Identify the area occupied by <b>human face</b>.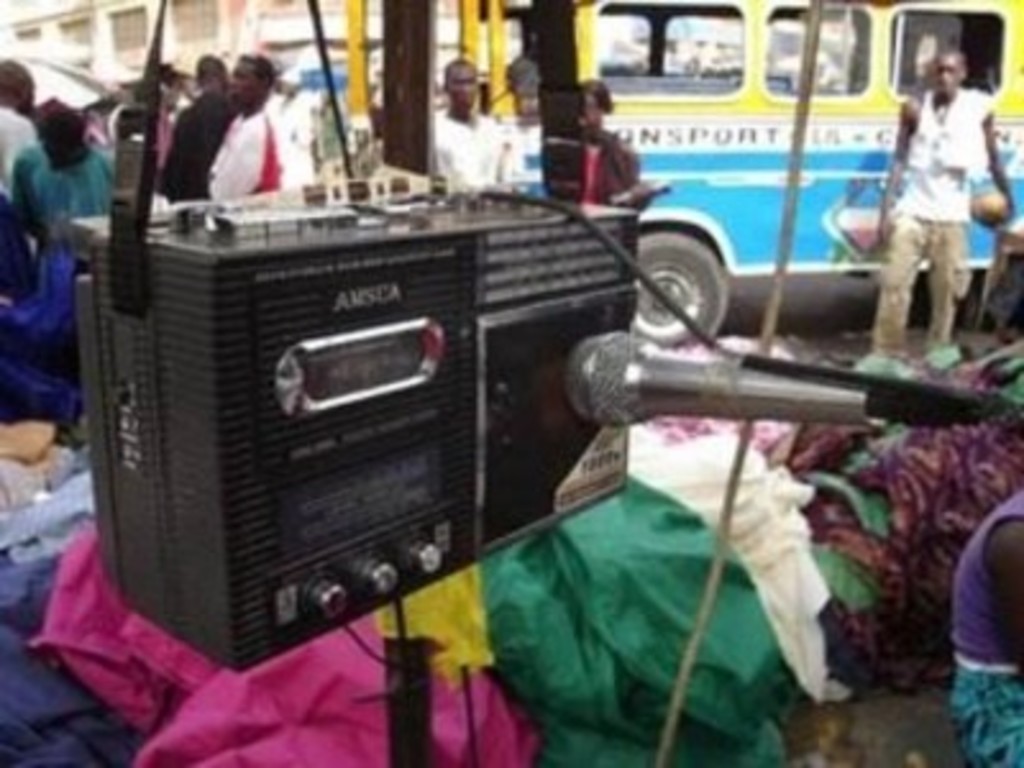
Area: region(443, 64, 479, 113).
